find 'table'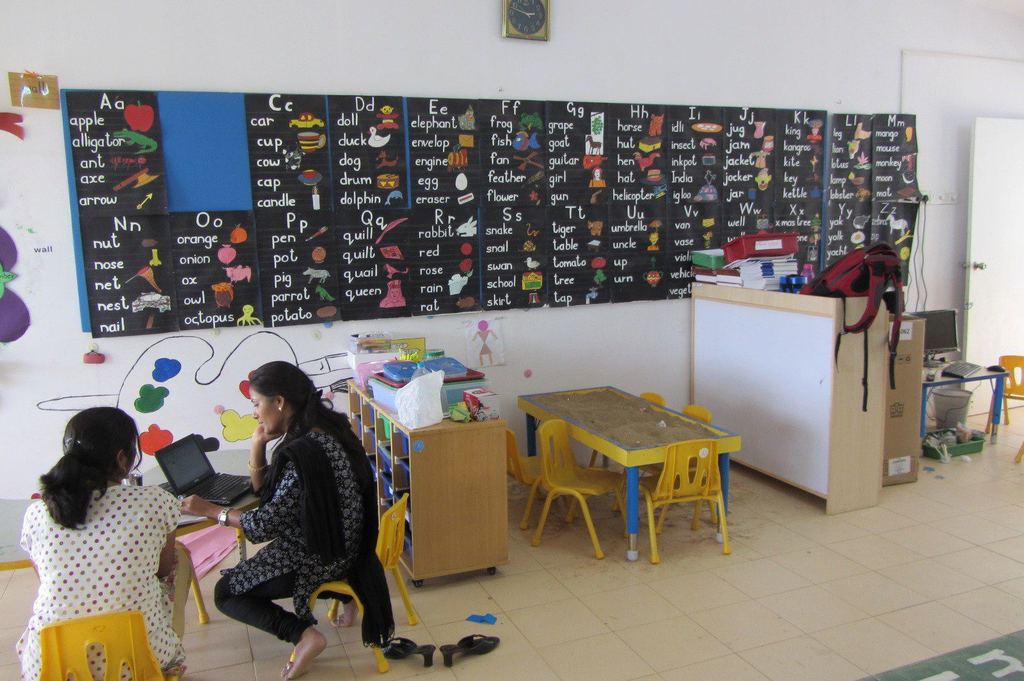
detection(177, 493, 264, 562)
